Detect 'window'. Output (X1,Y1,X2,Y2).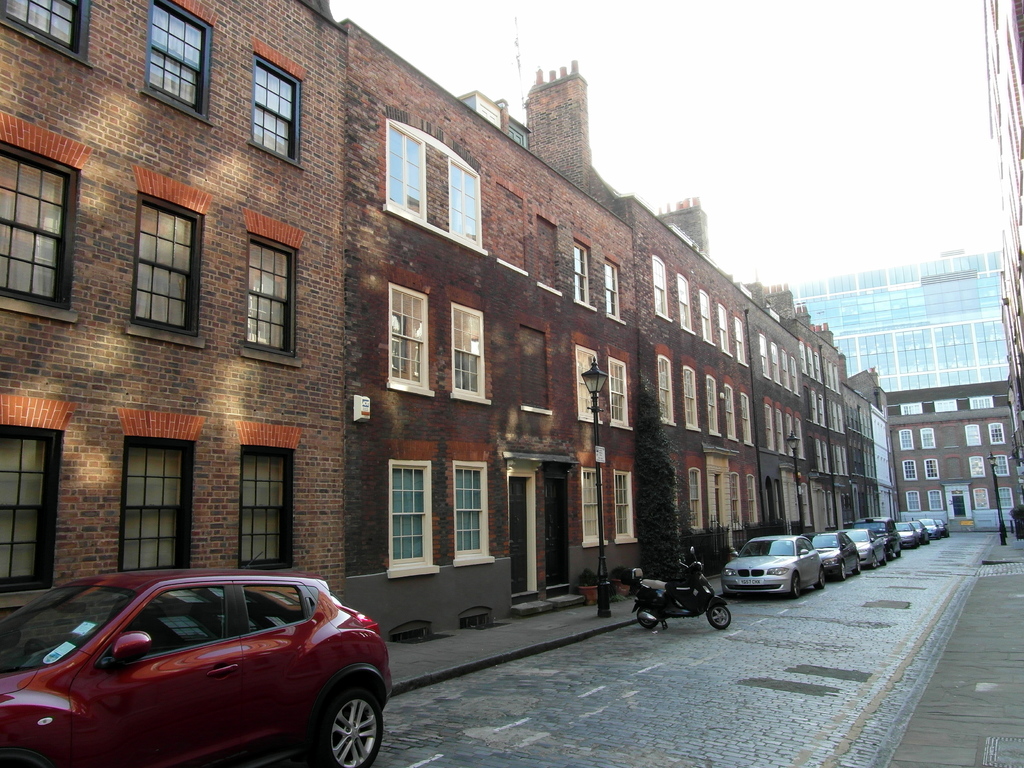
(125,444,180,568).
